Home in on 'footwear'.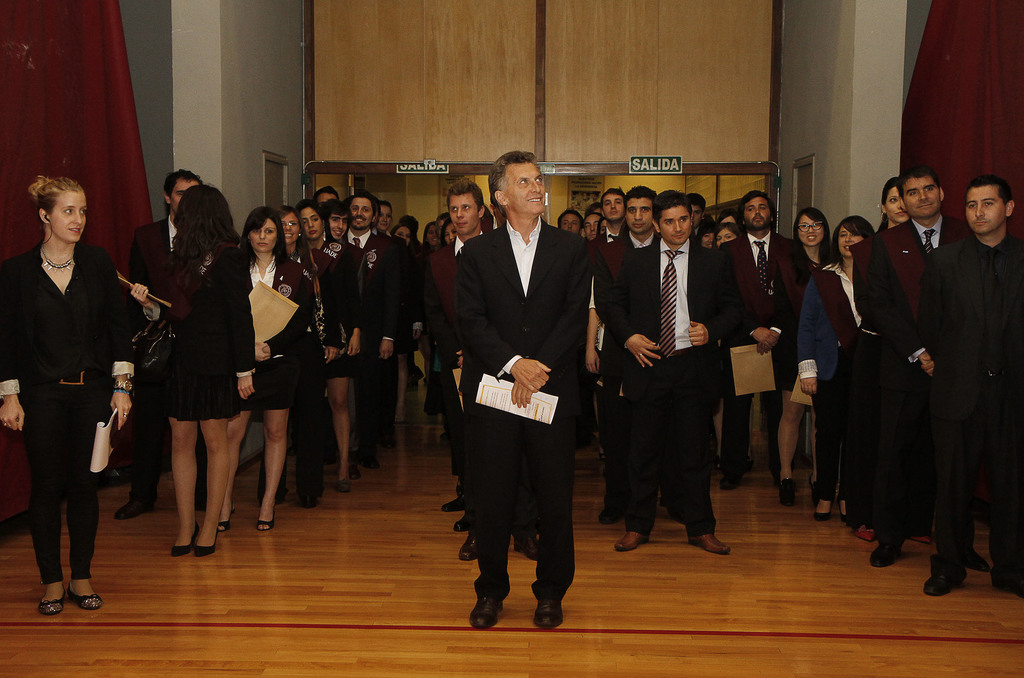
Homed in at [left=987, top=563, right=1023, bottom=599].
